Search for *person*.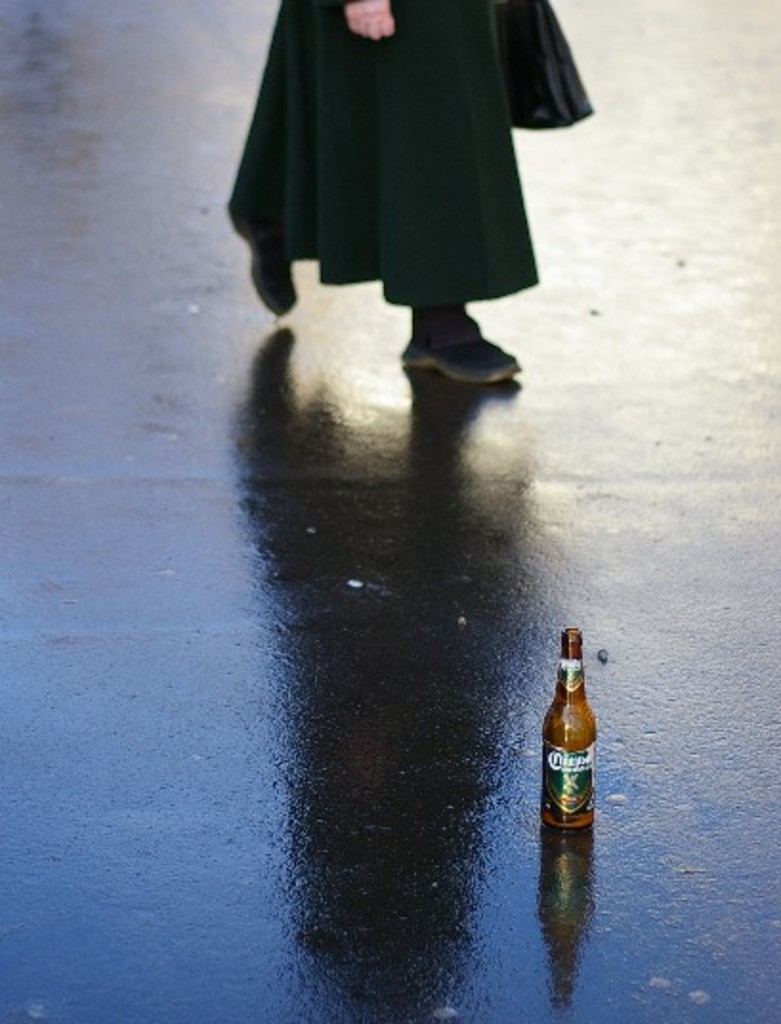
Found at {"left": 231, "top": 0, "right": 596, "bottom": 386}.
